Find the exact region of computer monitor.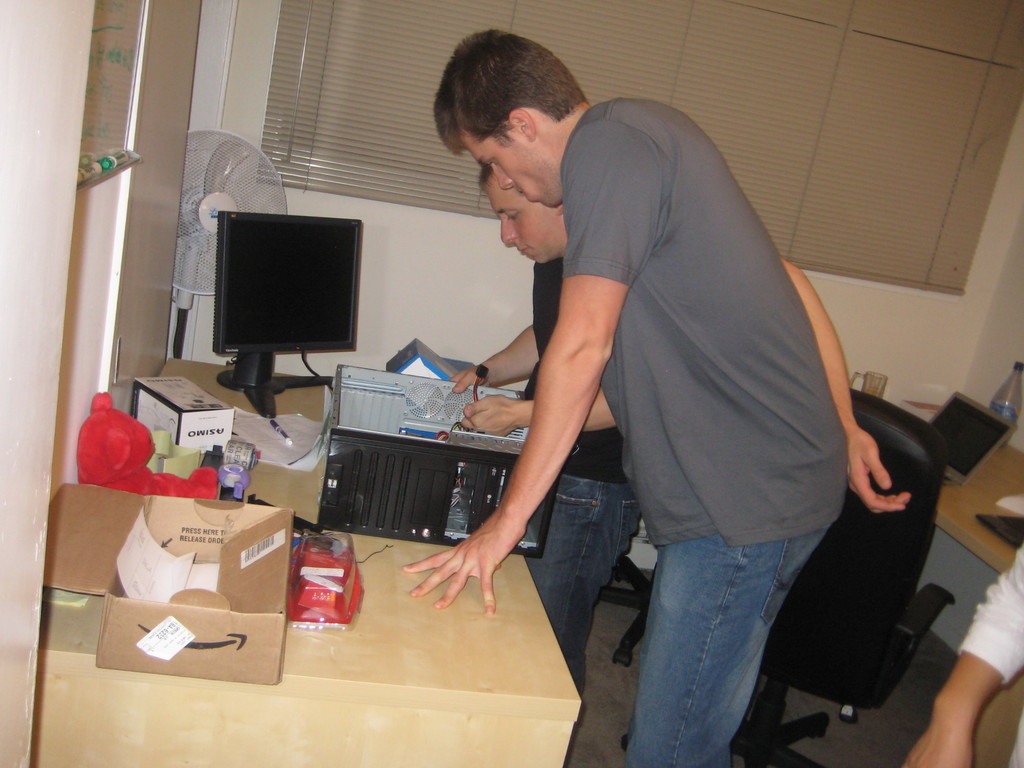
Exact region: (left=203, top=204, right=371, bottom=387).
